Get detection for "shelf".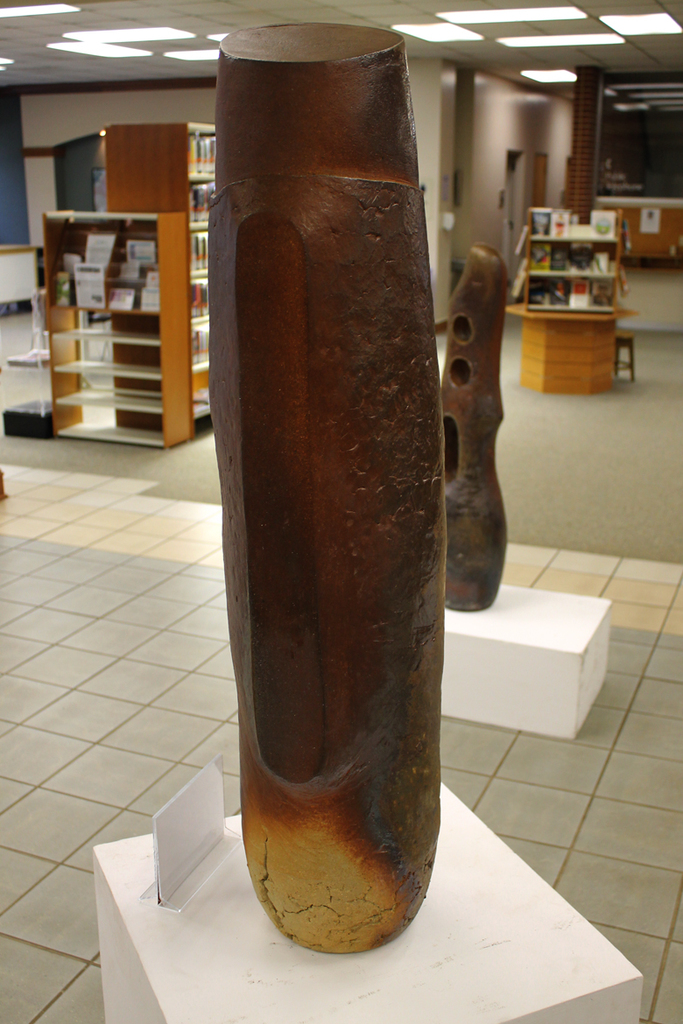
Detection: locate(524, 204, 633, 242).
